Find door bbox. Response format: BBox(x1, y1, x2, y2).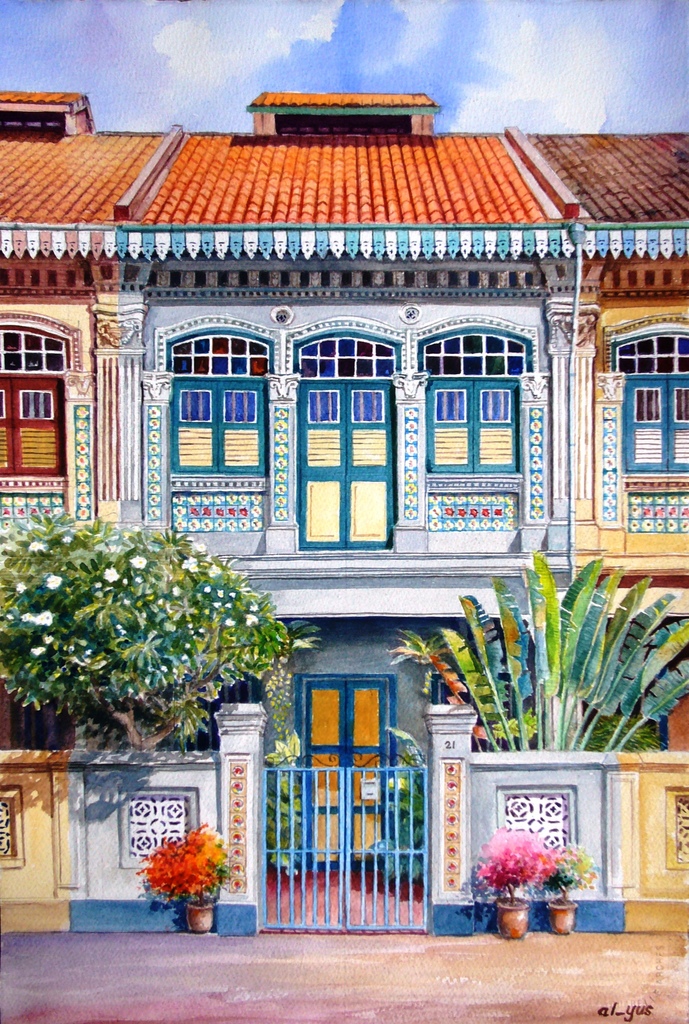
BBox(418, 388, 535, 483).
